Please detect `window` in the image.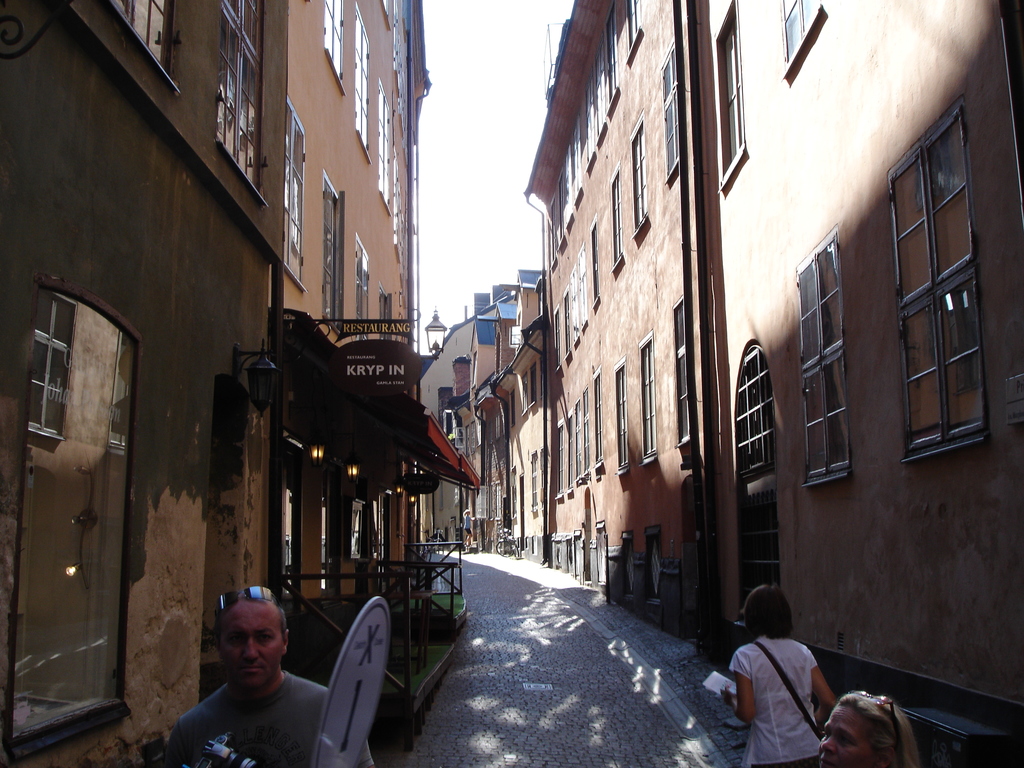
x1=614 y1=353 x2=630 y2=474.
